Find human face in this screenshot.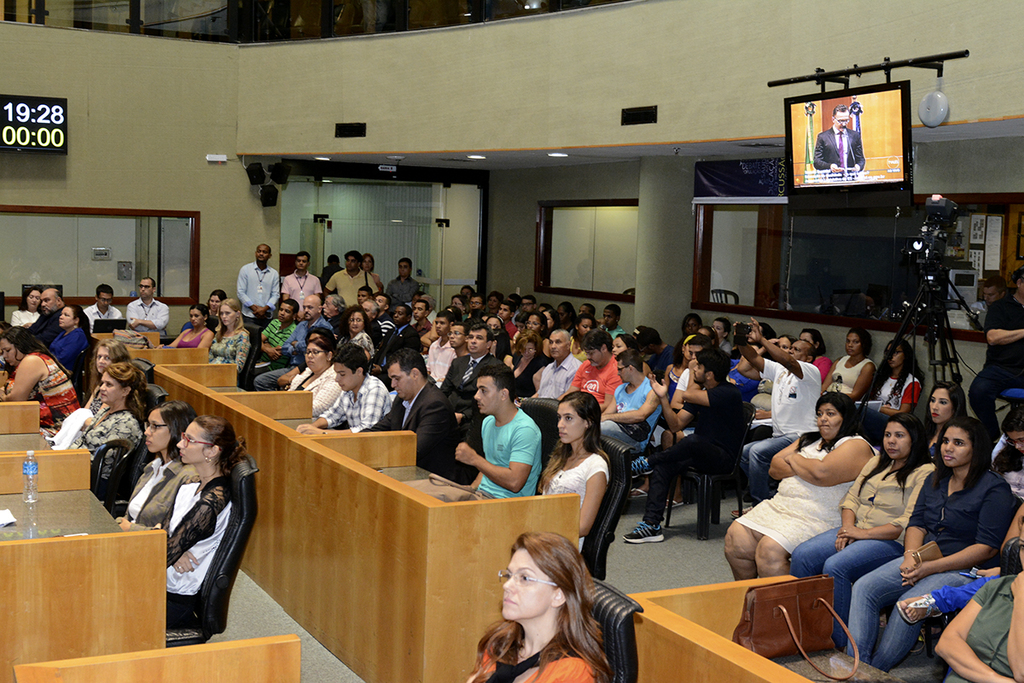
The bounding box for human face is {"x1": 928, "y1": 388, "x2": 949, "y2": 426}.
